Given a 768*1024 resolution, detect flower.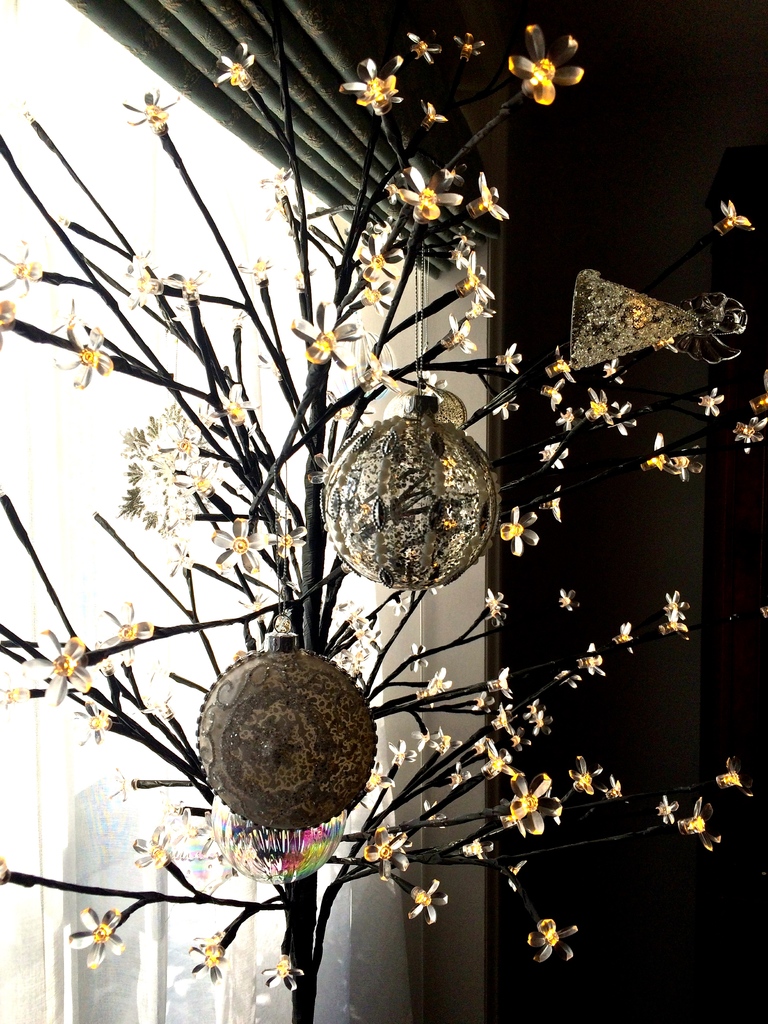
(459,832,497,858).
